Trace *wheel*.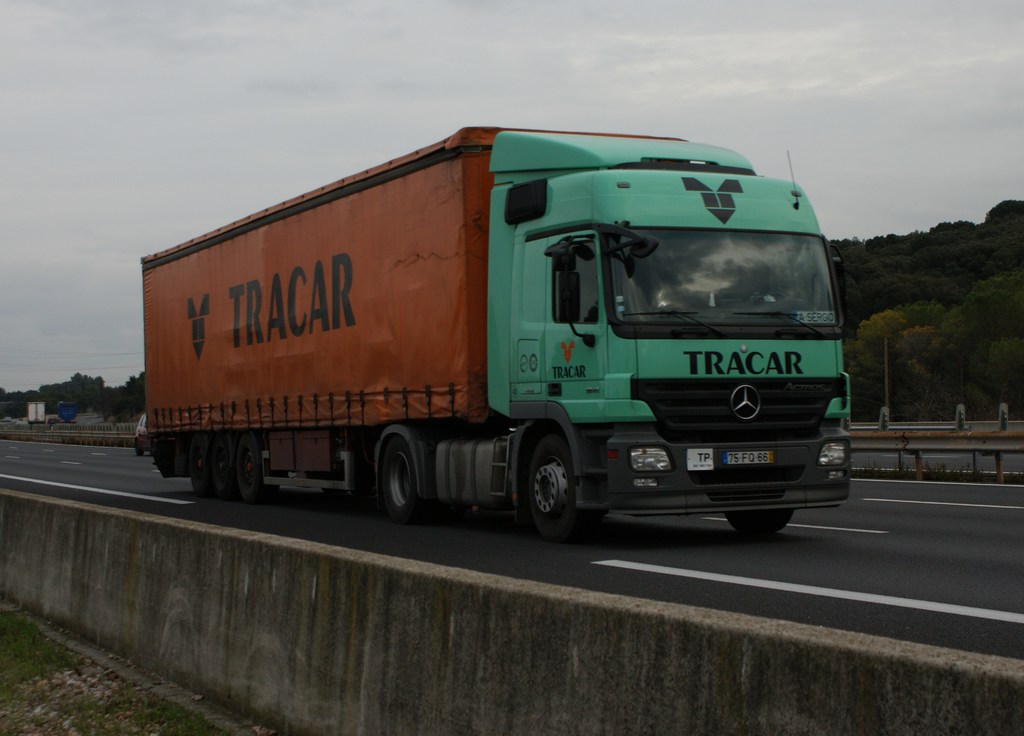
Traced to box=[230, 434, 261, 493].
